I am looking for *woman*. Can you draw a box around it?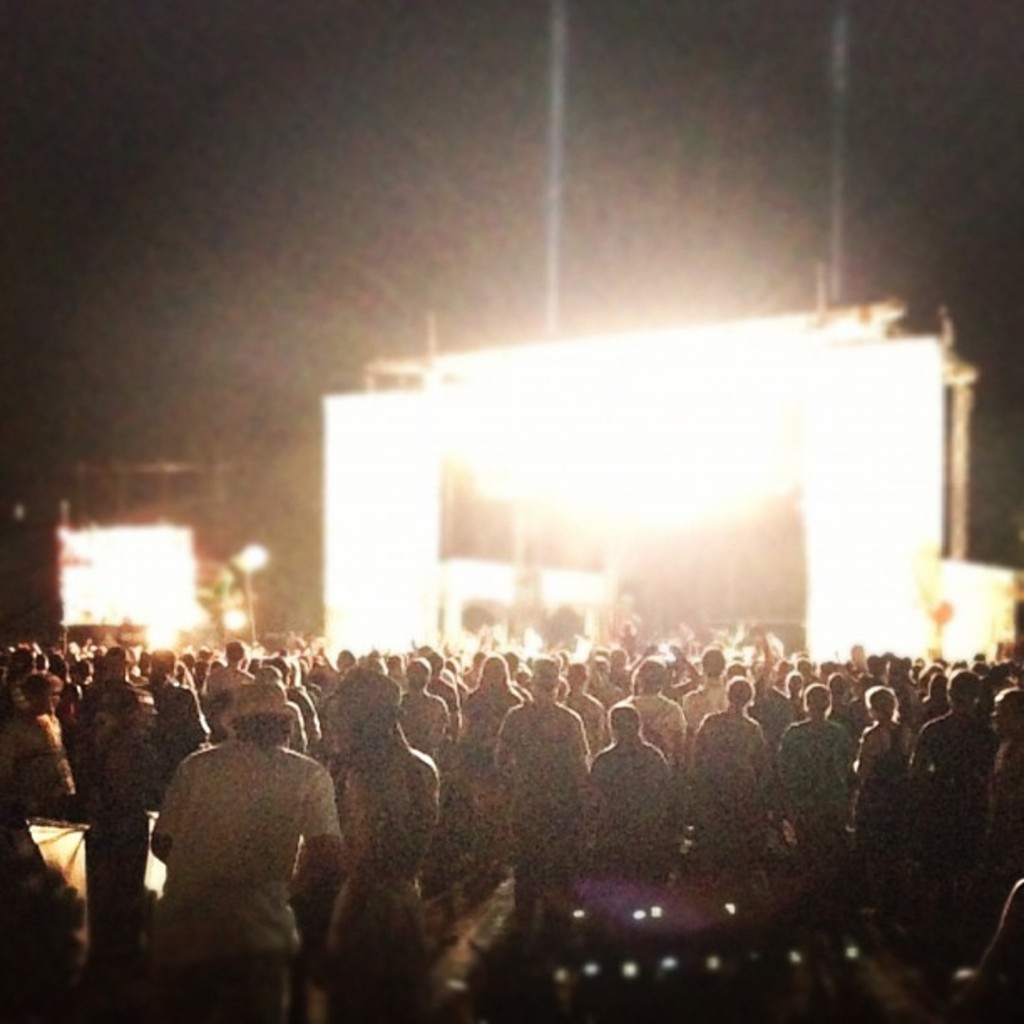
Sure, the bounding box is bbox=[301, 686, 440, 1014].
